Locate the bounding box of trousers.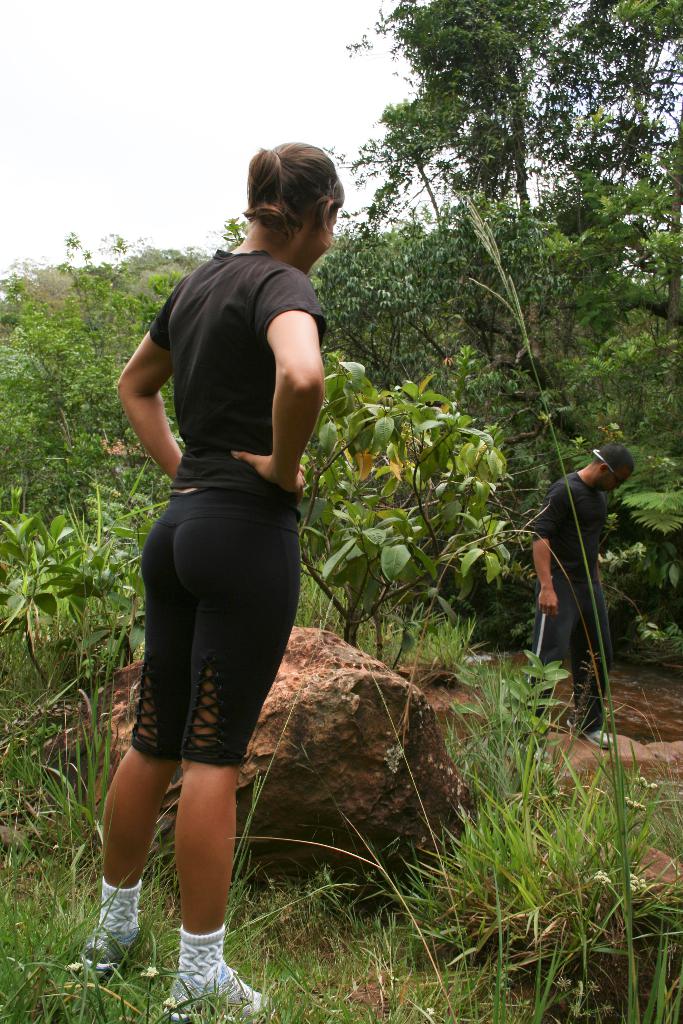
Bounding box: [x1=552, y1=572, x2=610, y2=732].
